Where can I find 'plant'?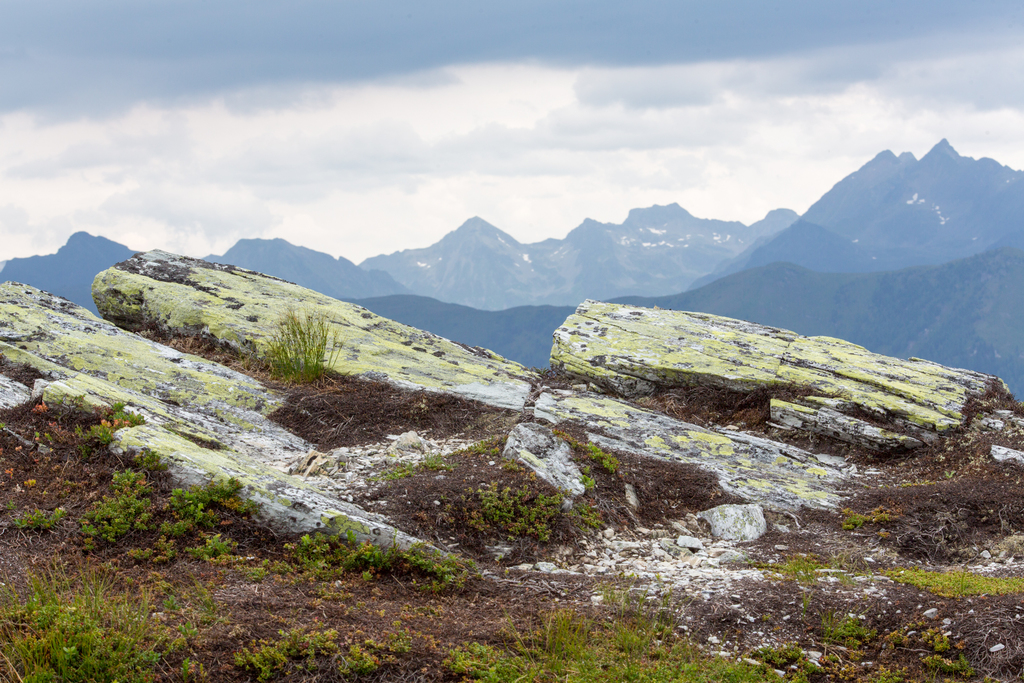
You can find it at 35 384 147 431.
